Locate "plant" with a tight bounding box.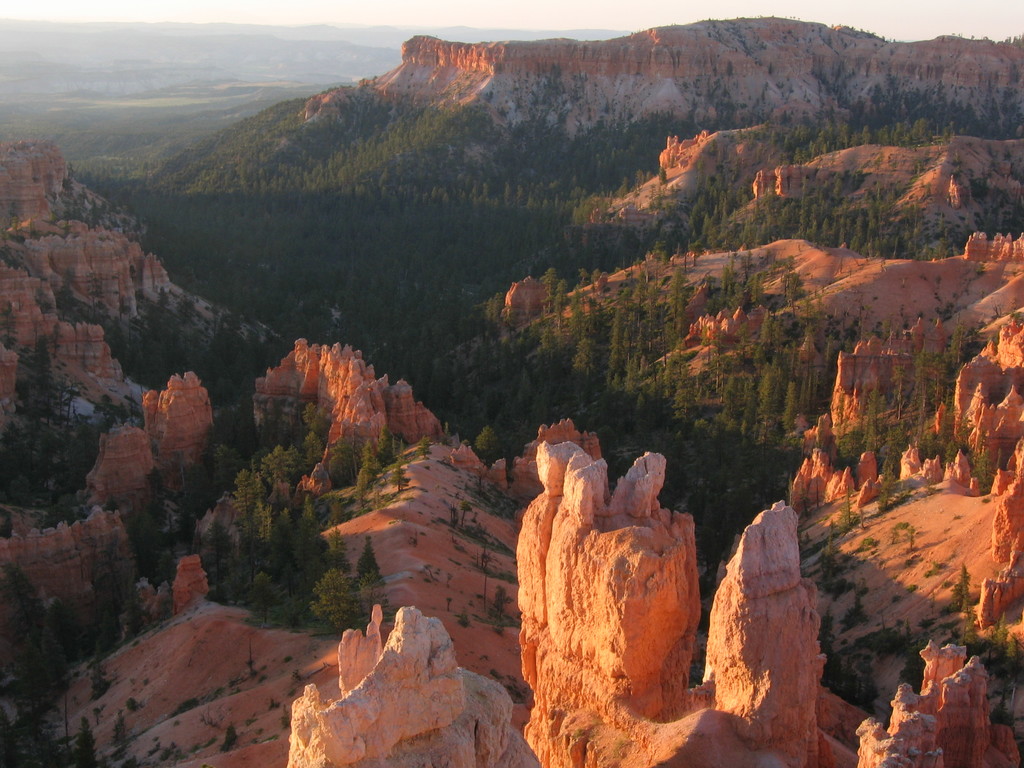
l=1001, t=61, r=1005, b=62.
